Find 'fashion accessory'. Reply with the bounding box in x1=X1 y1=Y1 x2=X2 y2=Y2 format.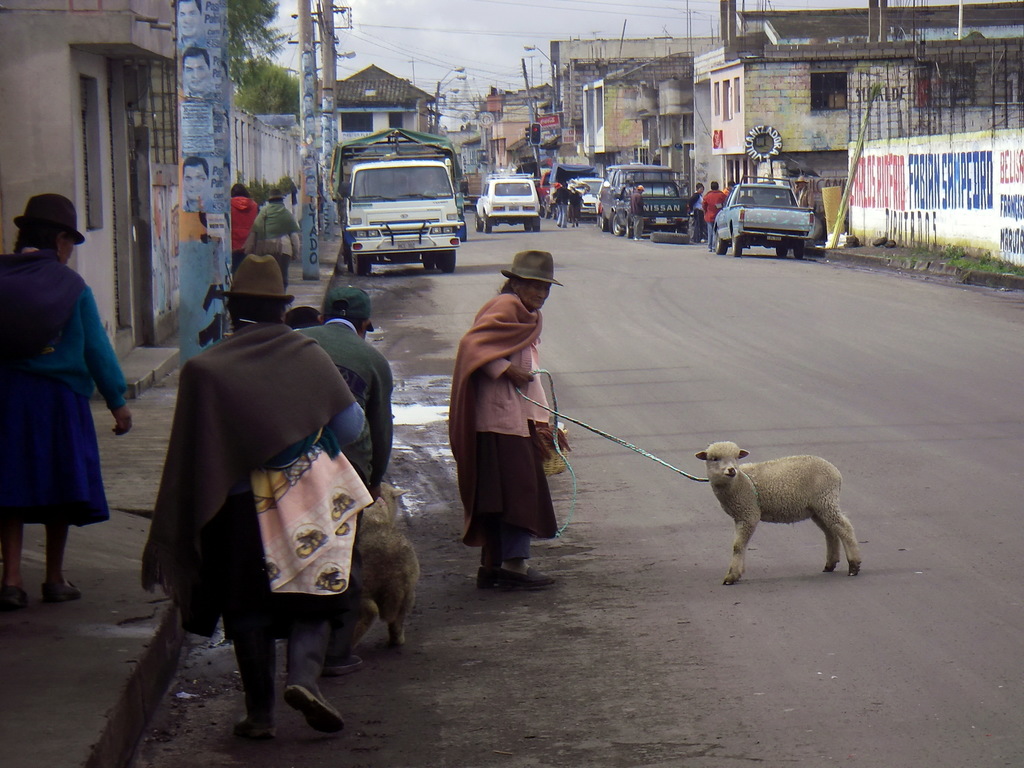
x1=285 y1=680 x2=342 y2=733.
